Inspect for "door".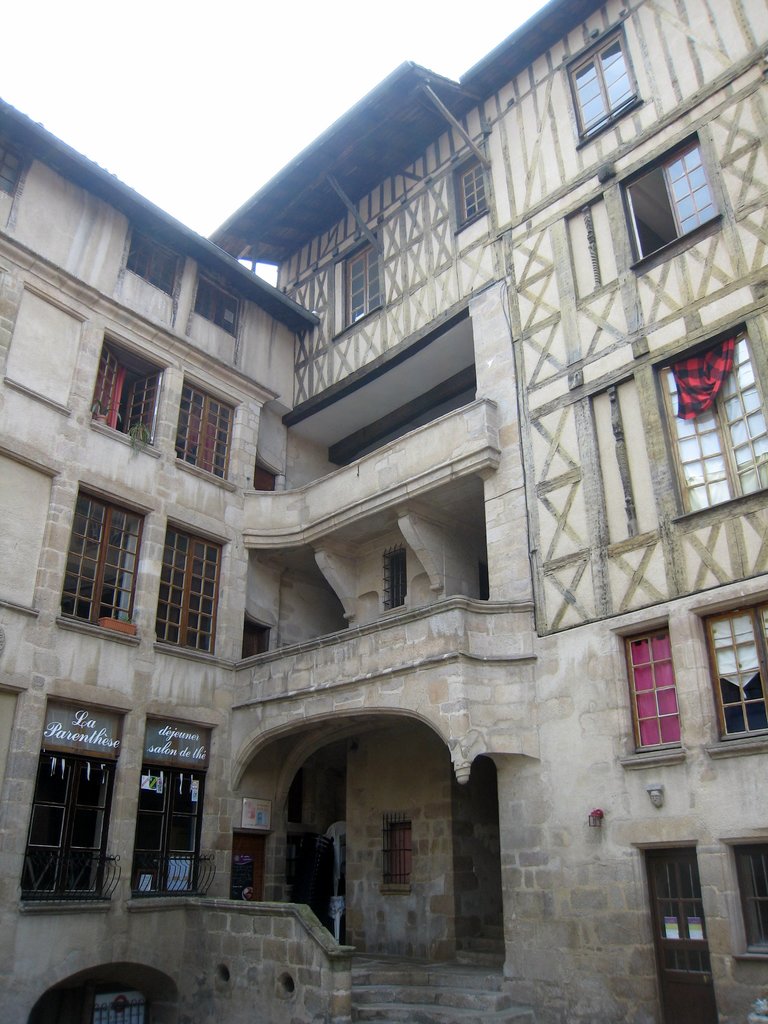
Inspection: [left=641, top=848, right=717, bottom=1020].
